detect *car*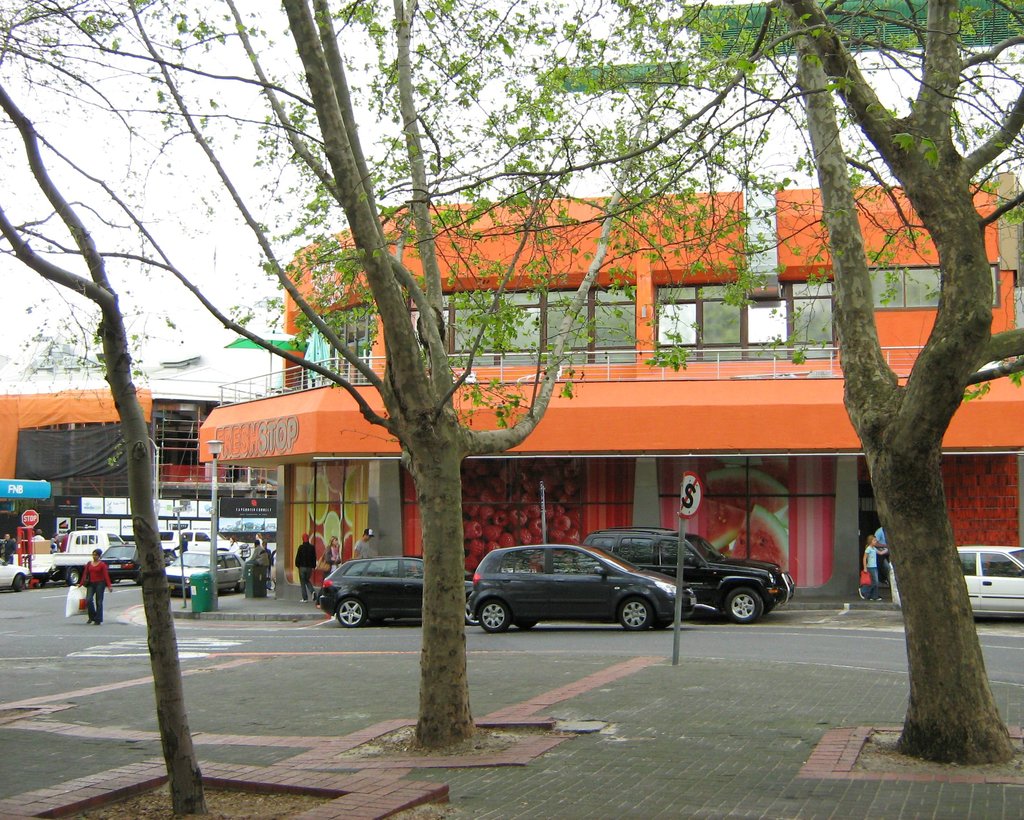
crop(0, 552, 32, 595)
